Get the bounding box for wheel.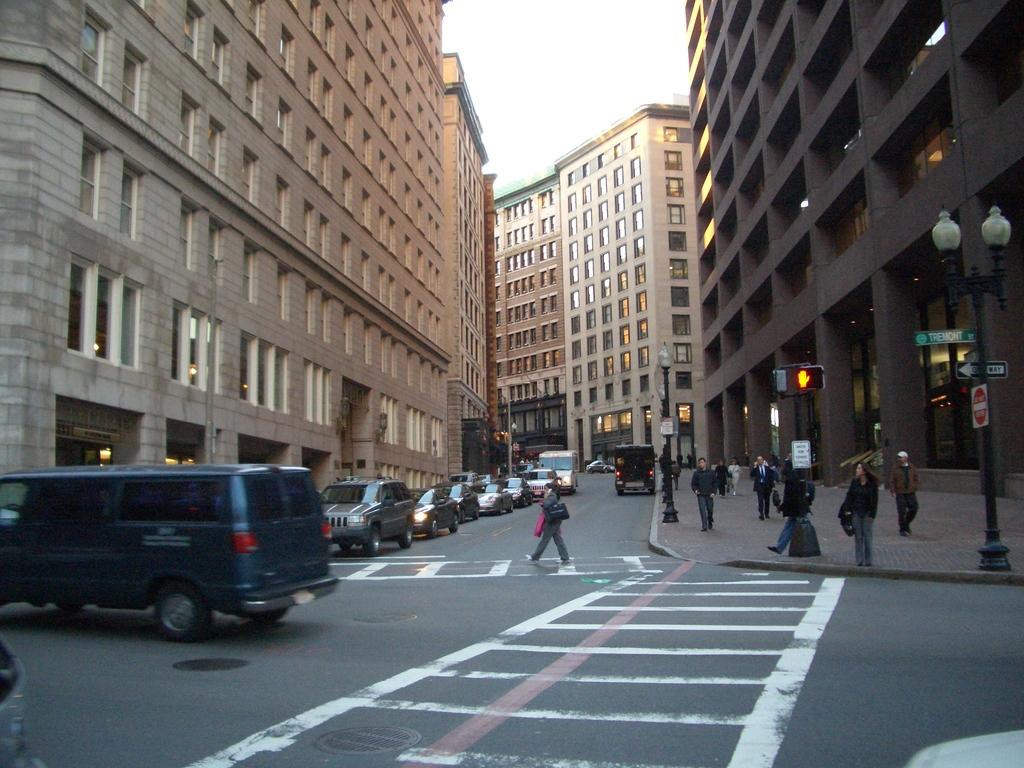
[x1=460, y1=506, x2=464, y2=522].
